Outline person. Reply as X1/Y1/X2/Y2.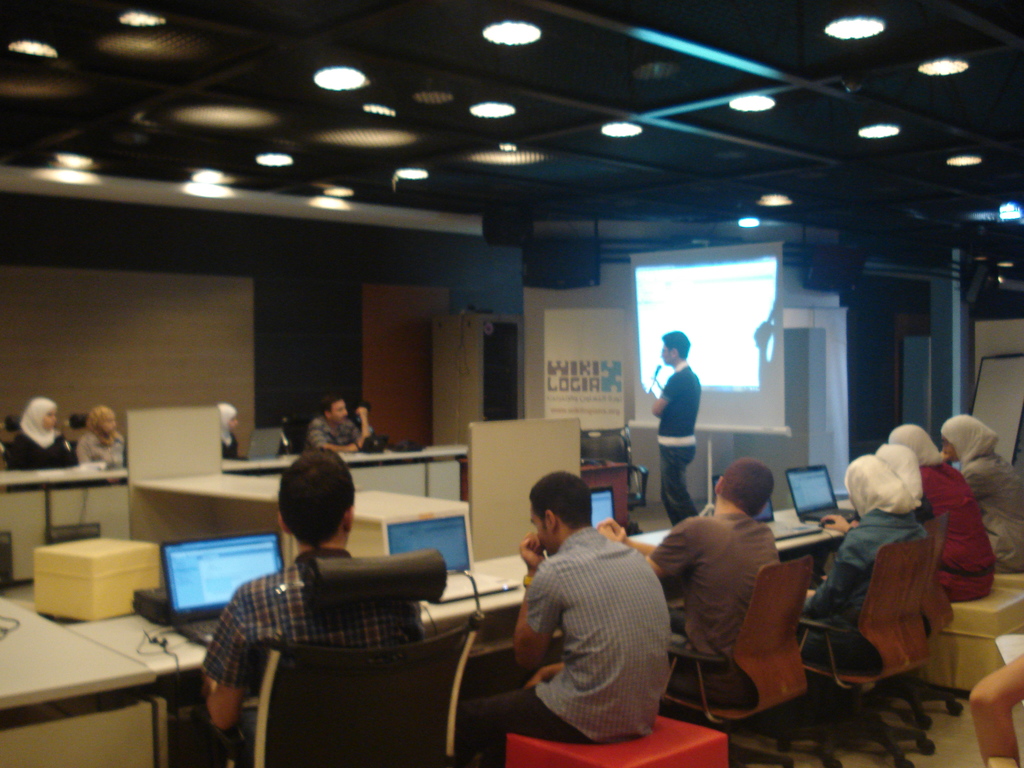
599/458/780/712.
